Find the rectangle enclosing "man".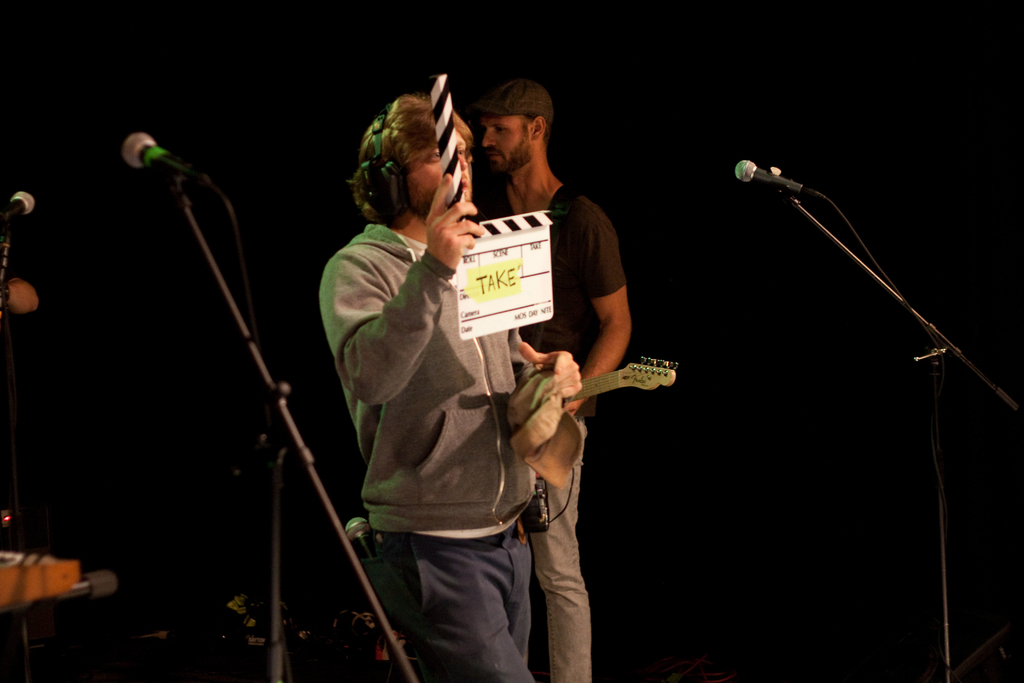
(481,82,631,682).
